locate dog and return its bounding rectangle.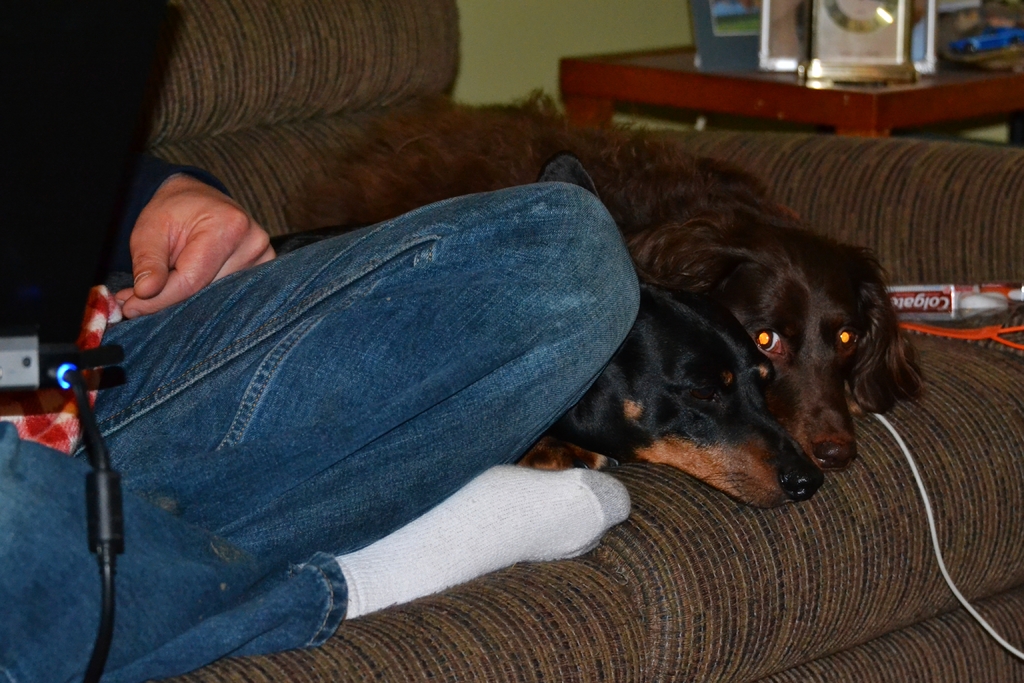
locate(276, 82, 926, 476).
